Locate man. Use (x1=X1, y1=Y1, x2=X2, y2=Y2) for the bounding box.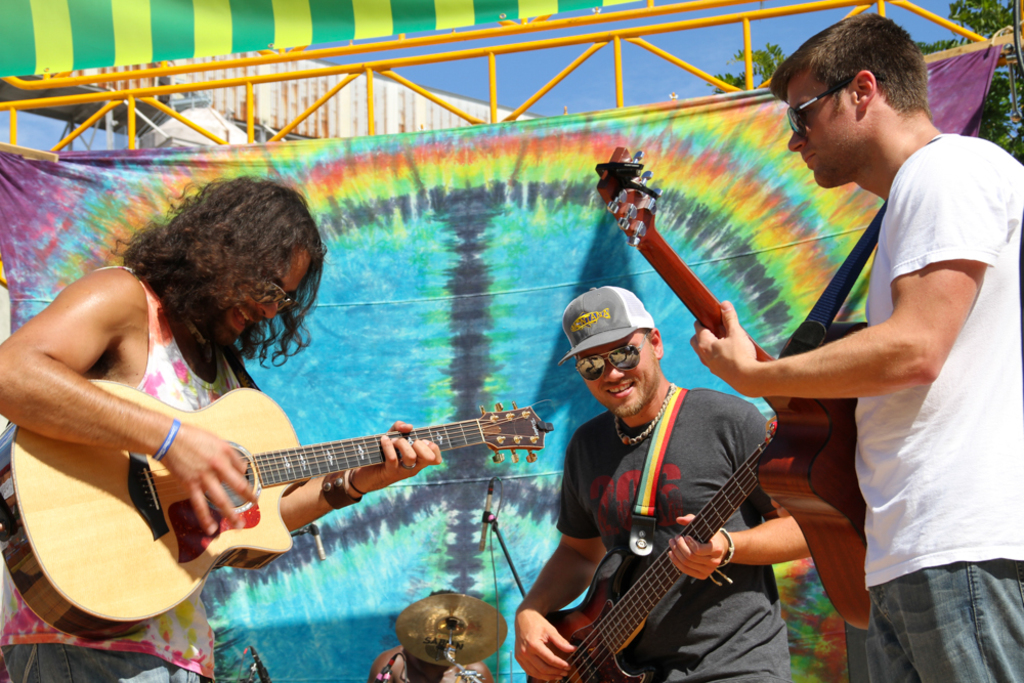
(x1=723, y1=13, x2=1015, y2=672).
